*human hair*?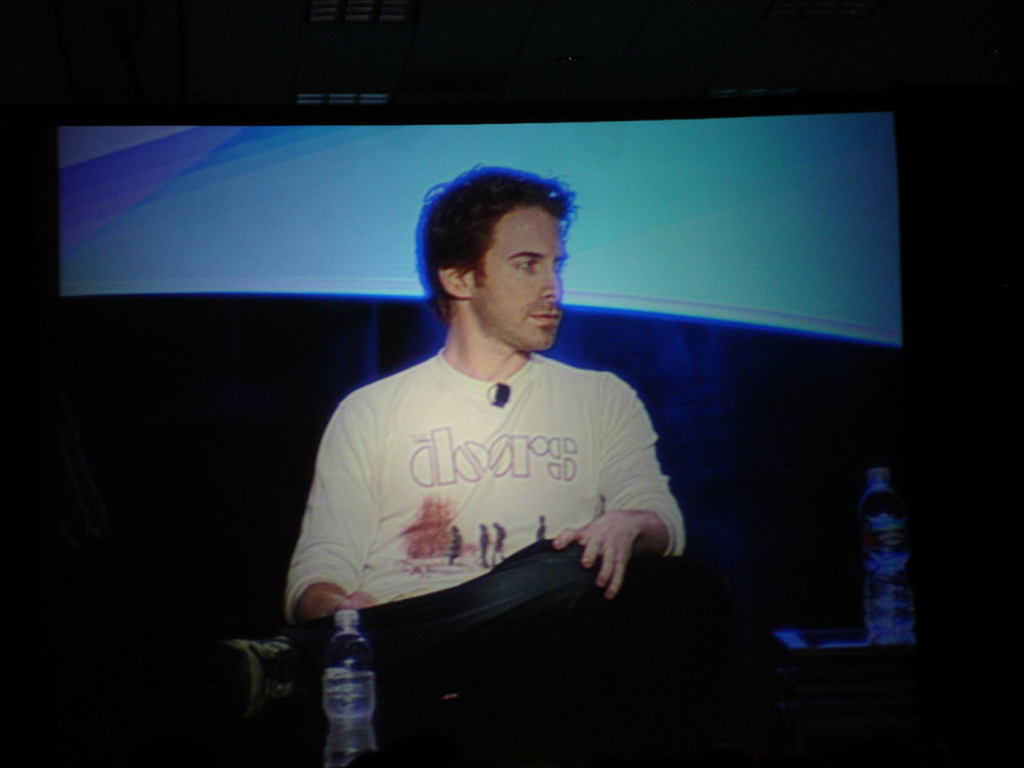
[left=429, top=180, right=570, bottom=330]
